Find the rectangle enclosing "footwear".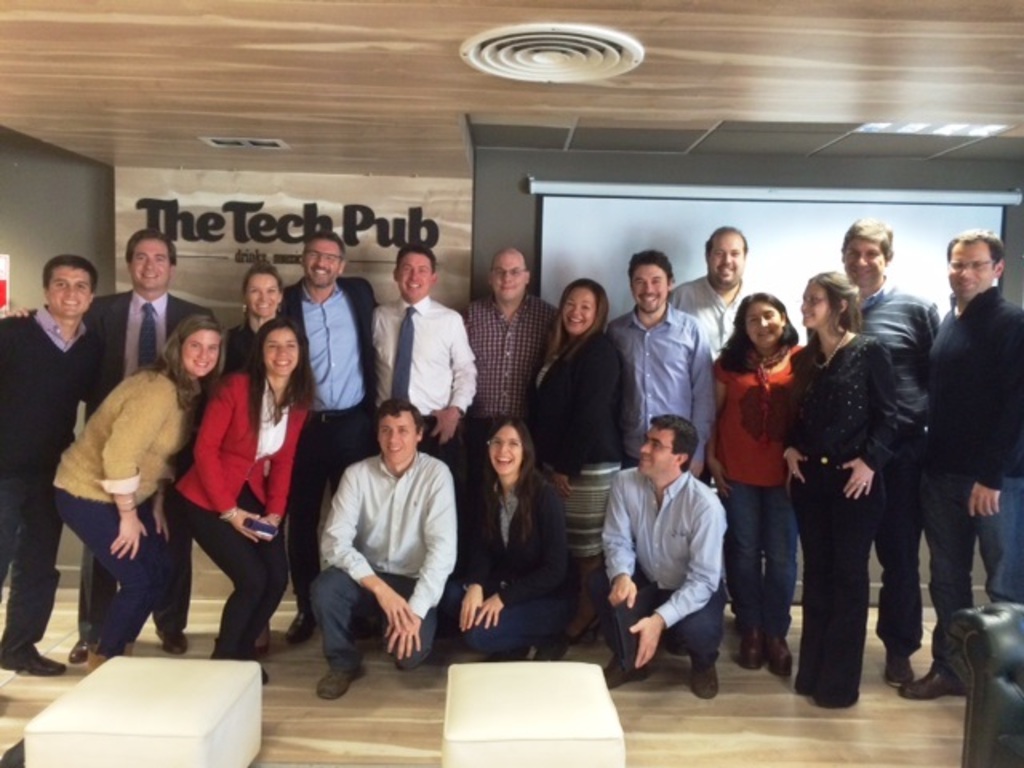
detection(251, 630, 270, 654).
